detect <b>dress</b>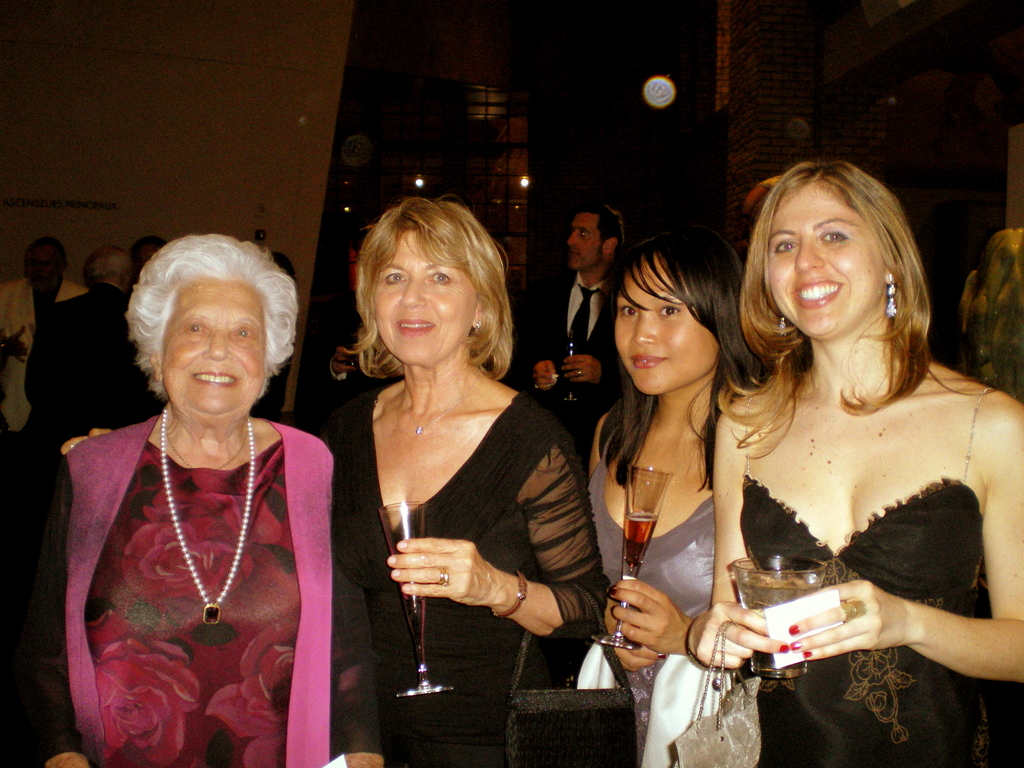
x1=330, y1=385, x2=604, y2=764
